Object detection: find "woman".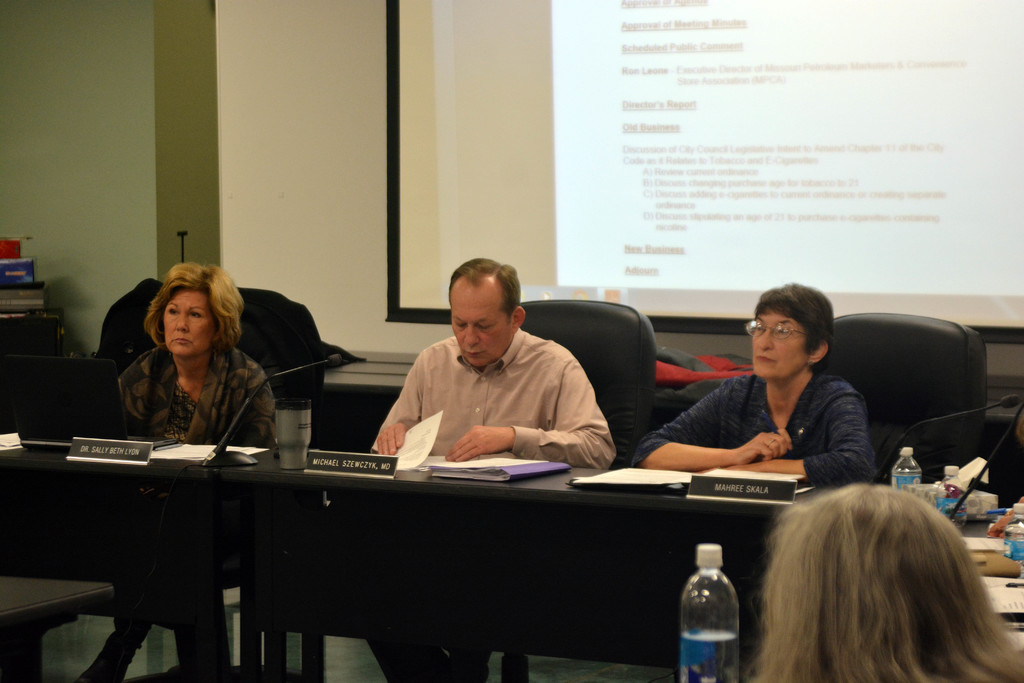
[692, 287, 881, 497].
